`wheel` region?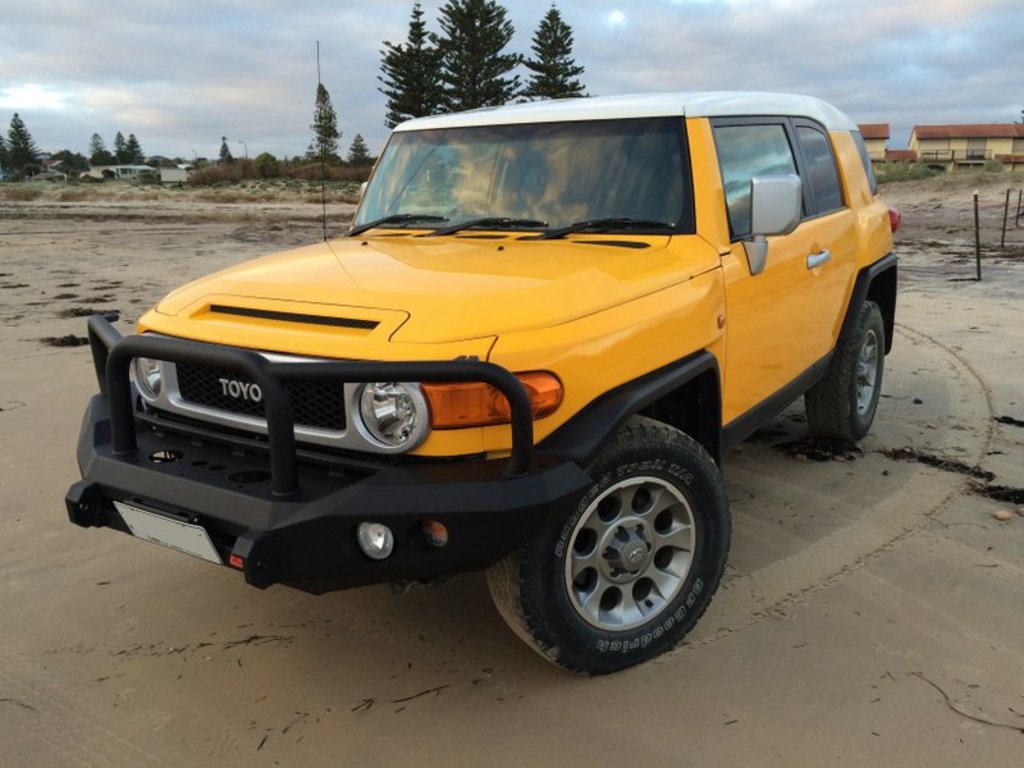
[805, 294, 879, 443]
